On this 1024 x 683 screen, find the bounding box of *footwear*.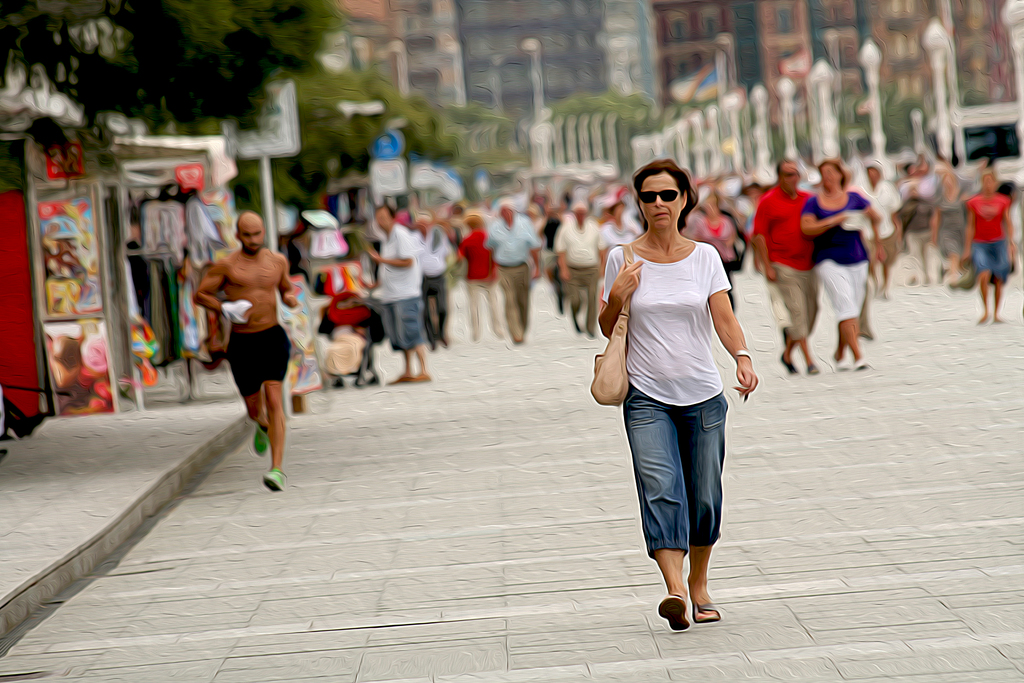
Bounding box: detection(834, 357, 848, 370).
